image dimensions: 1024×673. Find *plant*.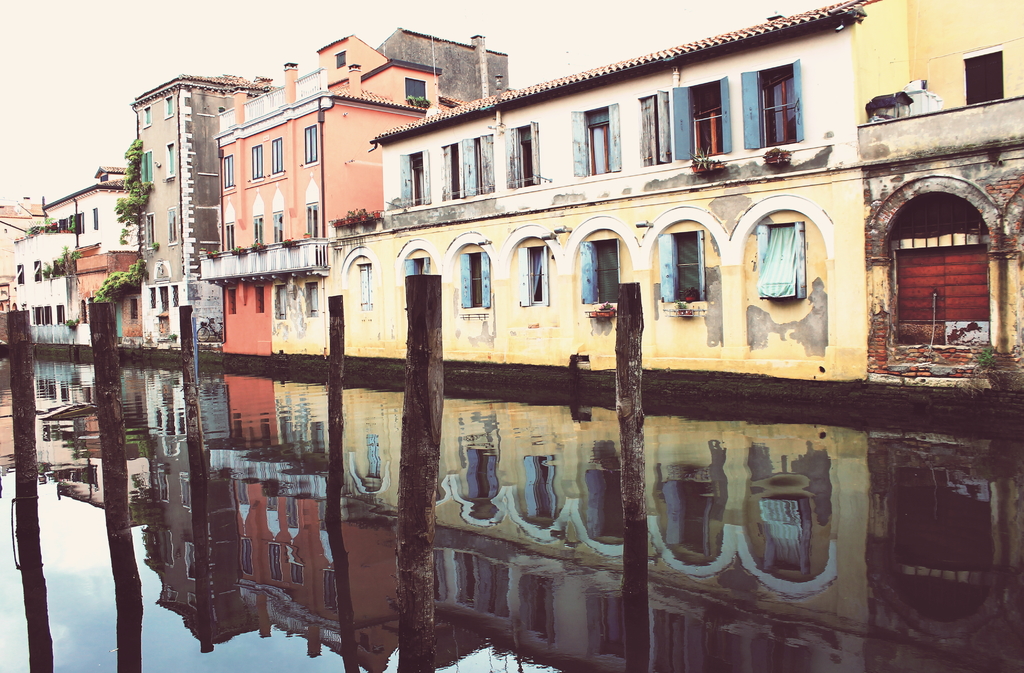
{"x1": 762, "y1": 147, "x2": 797, "y2": 168}.
